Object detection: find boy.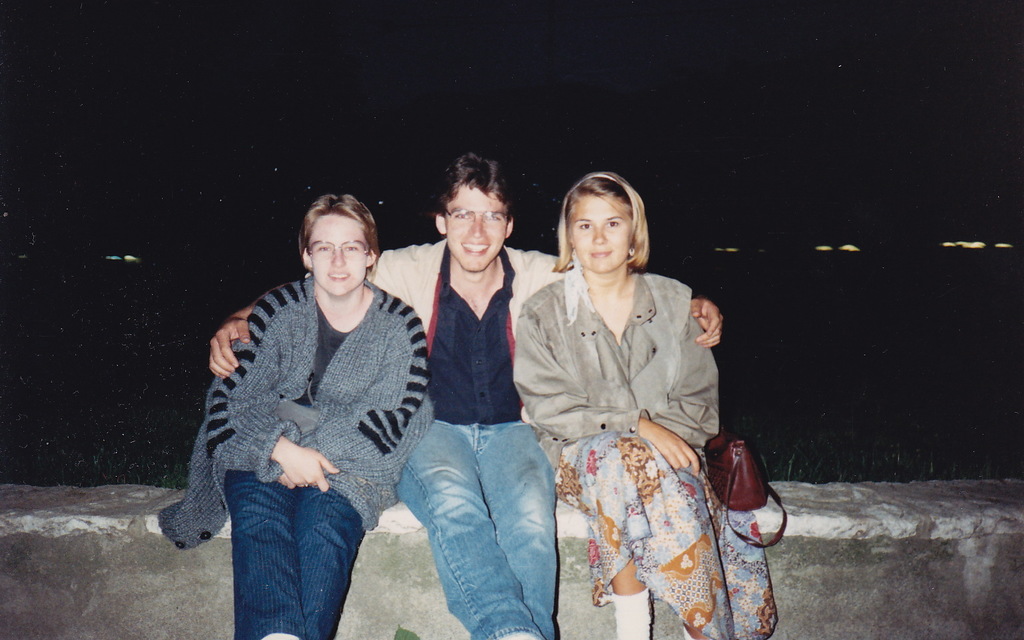
208, 150, 725, 639.
